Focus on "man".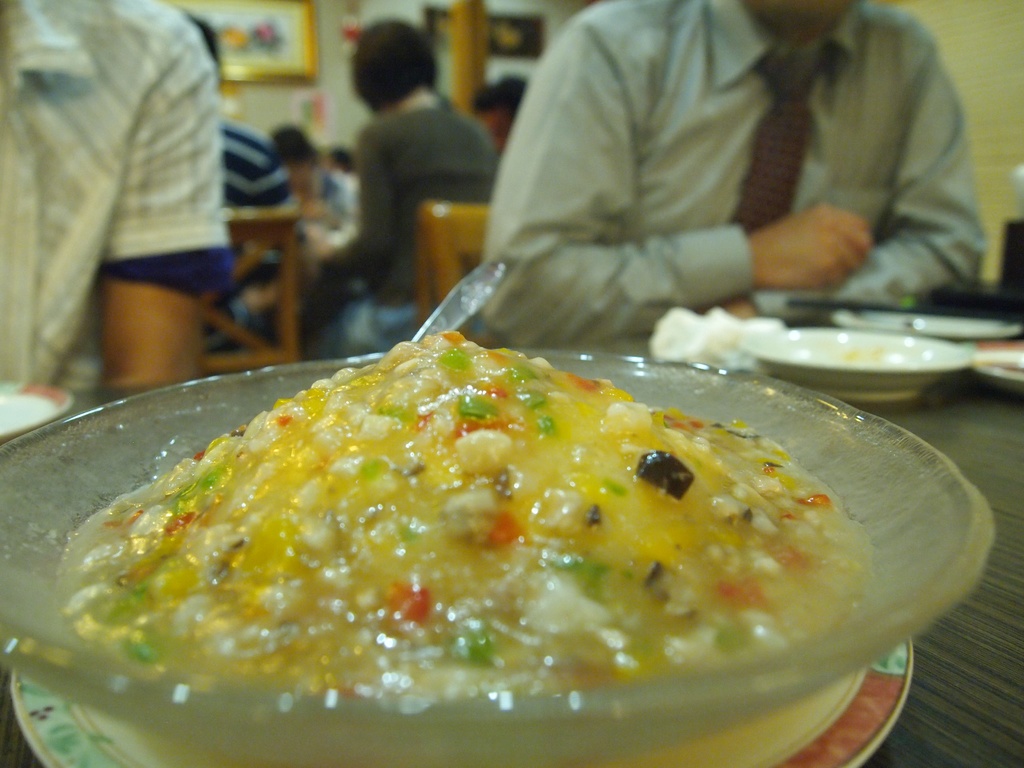
Focused at bbox(474, 0, 989, 358).
